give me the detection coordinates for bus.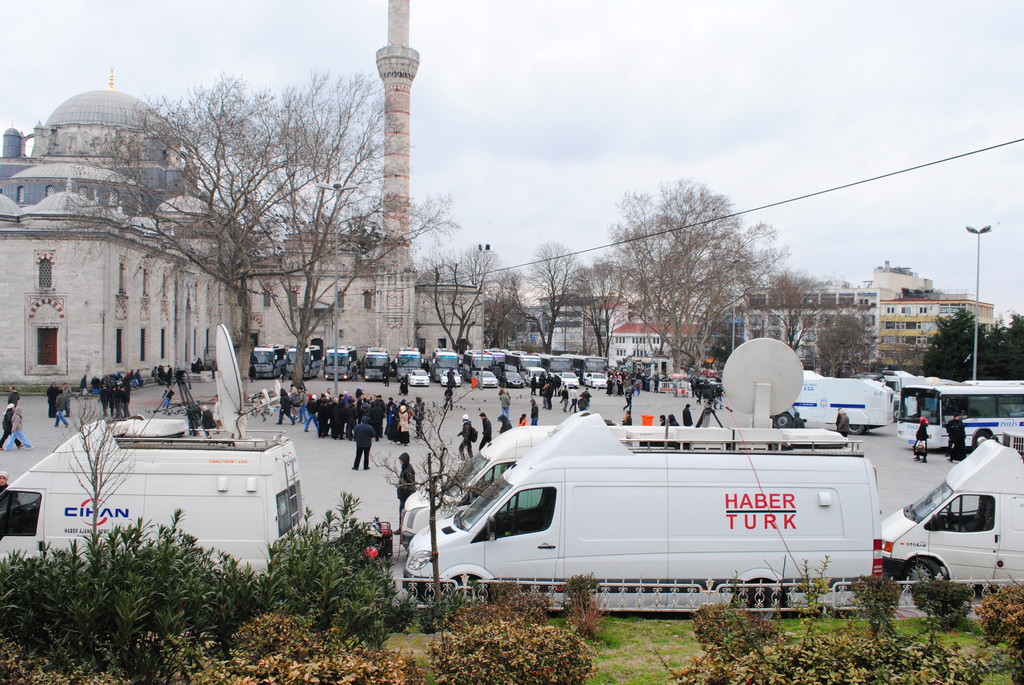
x1=462, y1=352, x2=500, y2=384.
